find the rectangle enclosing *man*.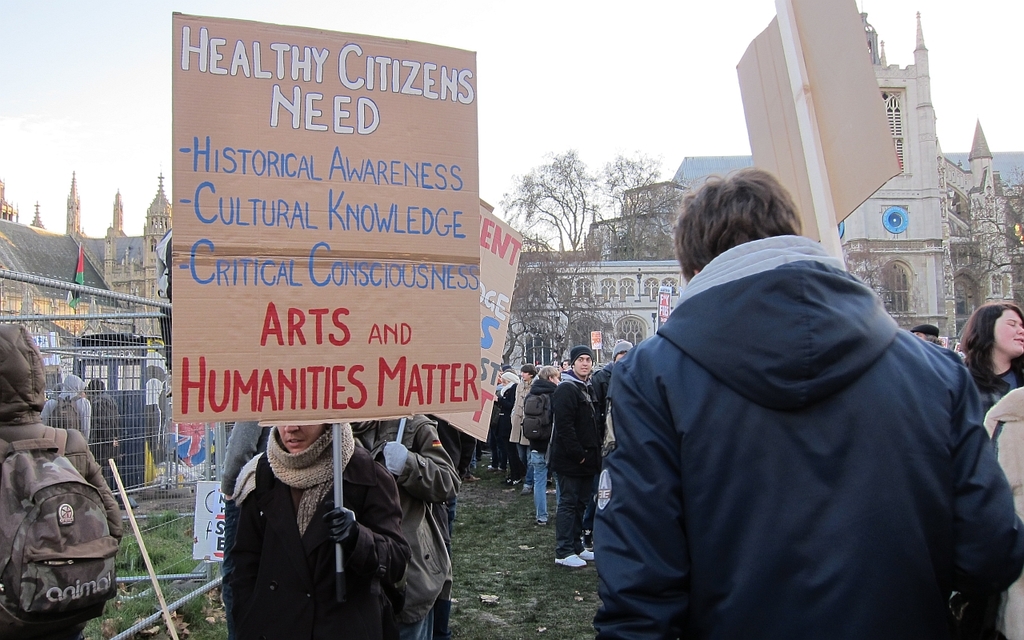
bbox=[225, 404, 406, 639].
